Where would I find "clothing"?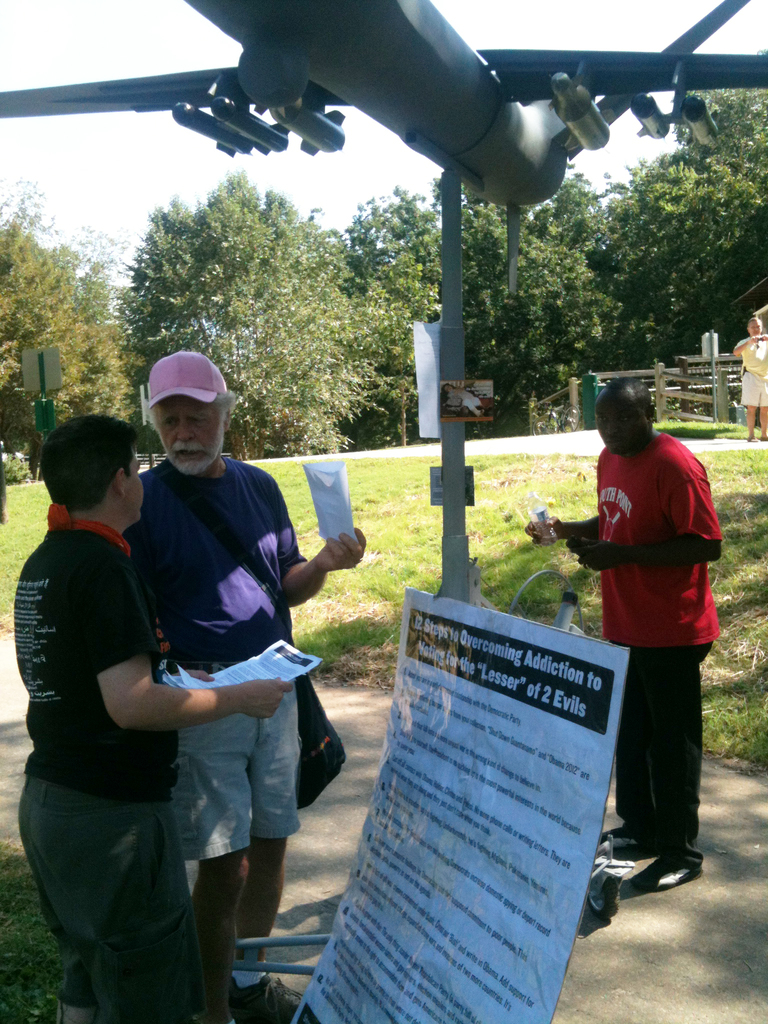
At [left=737, top=333, right=767, bottom=419].
